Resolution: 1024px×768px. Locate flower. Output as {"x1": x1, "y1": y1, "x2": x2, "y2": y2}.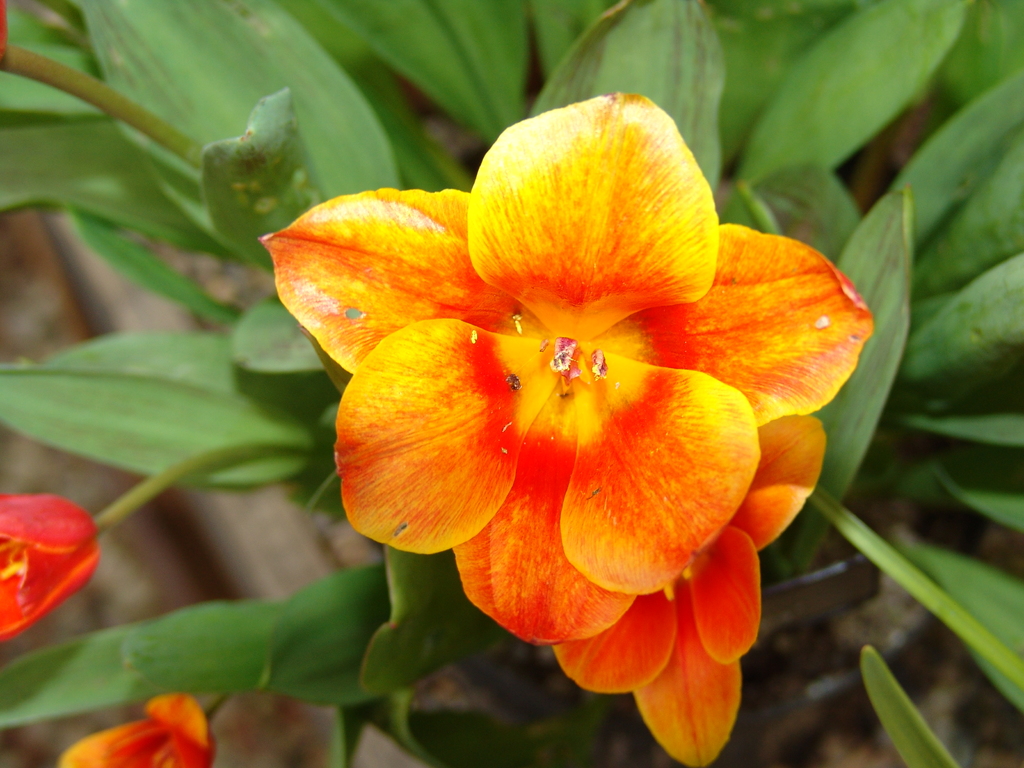
{"x1": 56, "y1": 692, "x2": 218, "y2": 767}.
